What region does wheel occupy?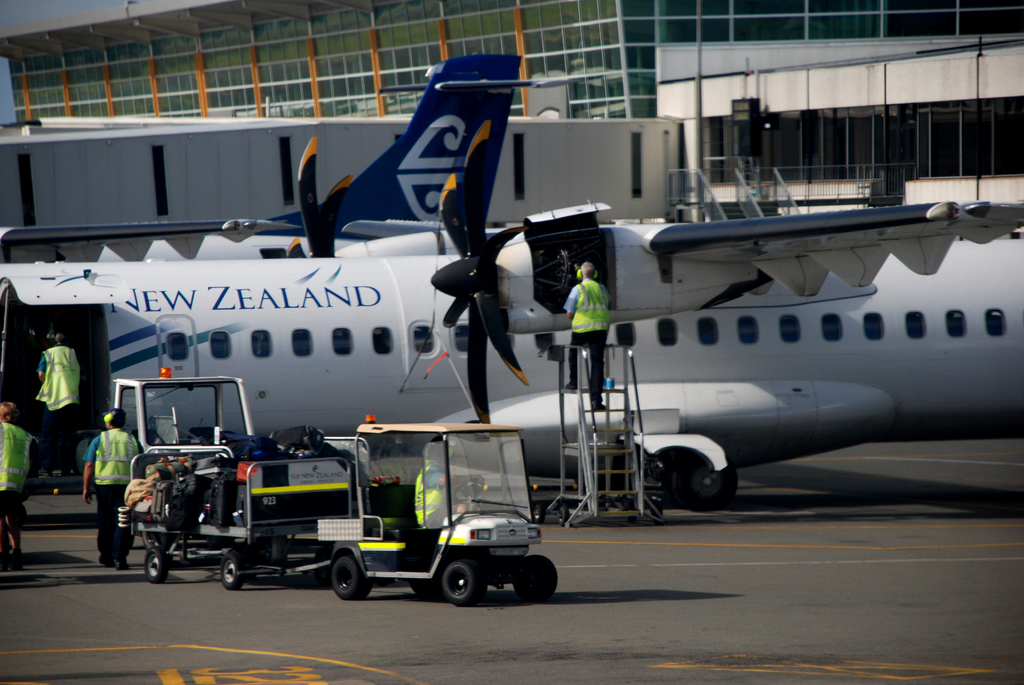
[x1=440, y1=562, x2=486, y2=606].
